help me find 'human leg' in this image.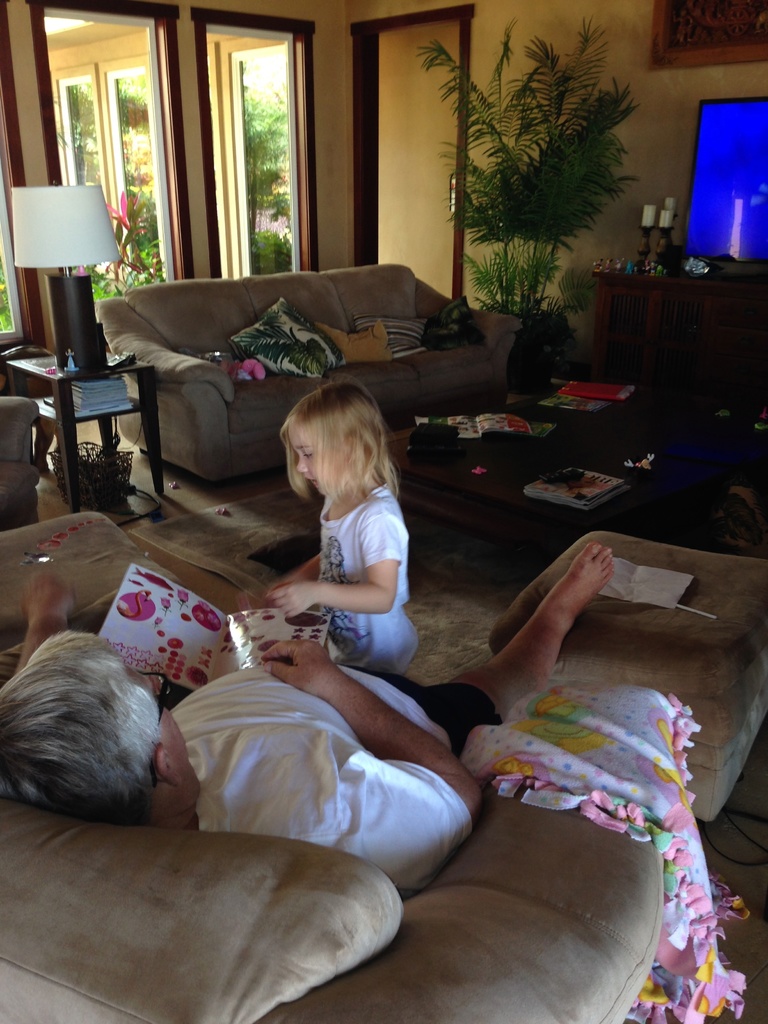
Found it: region(415, 540, 613, 794).
